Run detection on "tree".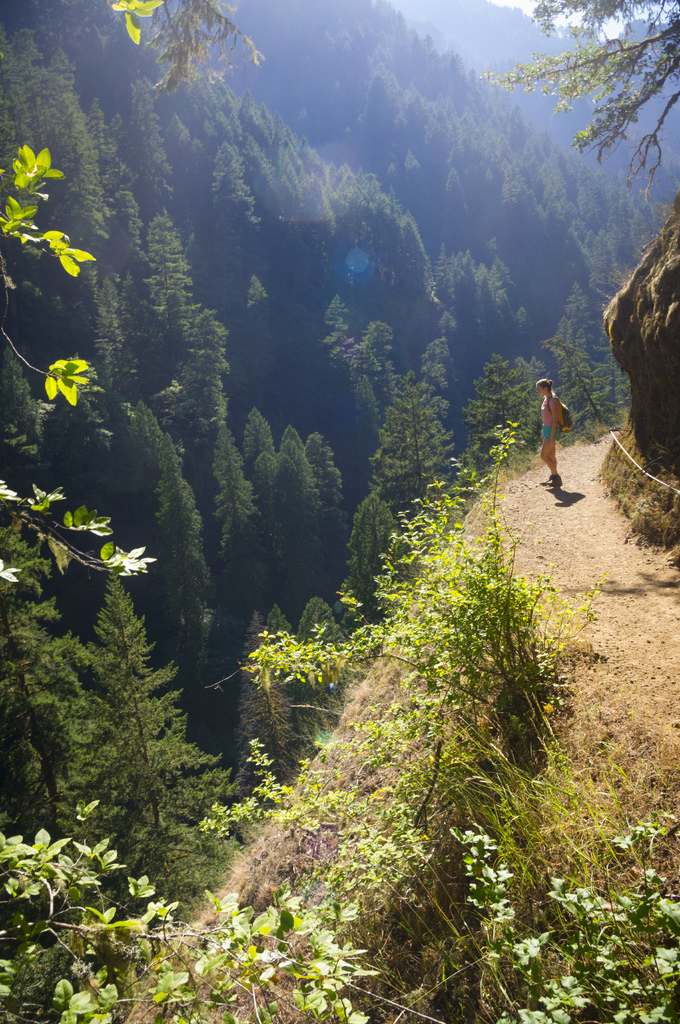
Result: region(434, 236, 465, 301).
